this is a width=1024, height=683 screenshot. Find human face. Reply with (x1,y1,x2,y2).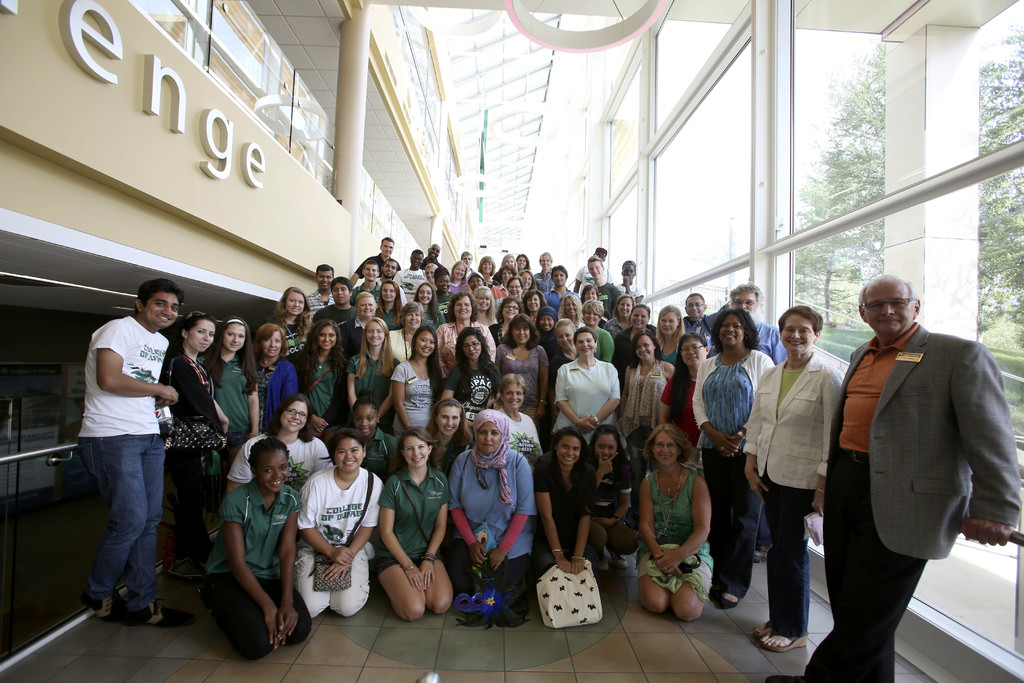
(282,290,305,319).
